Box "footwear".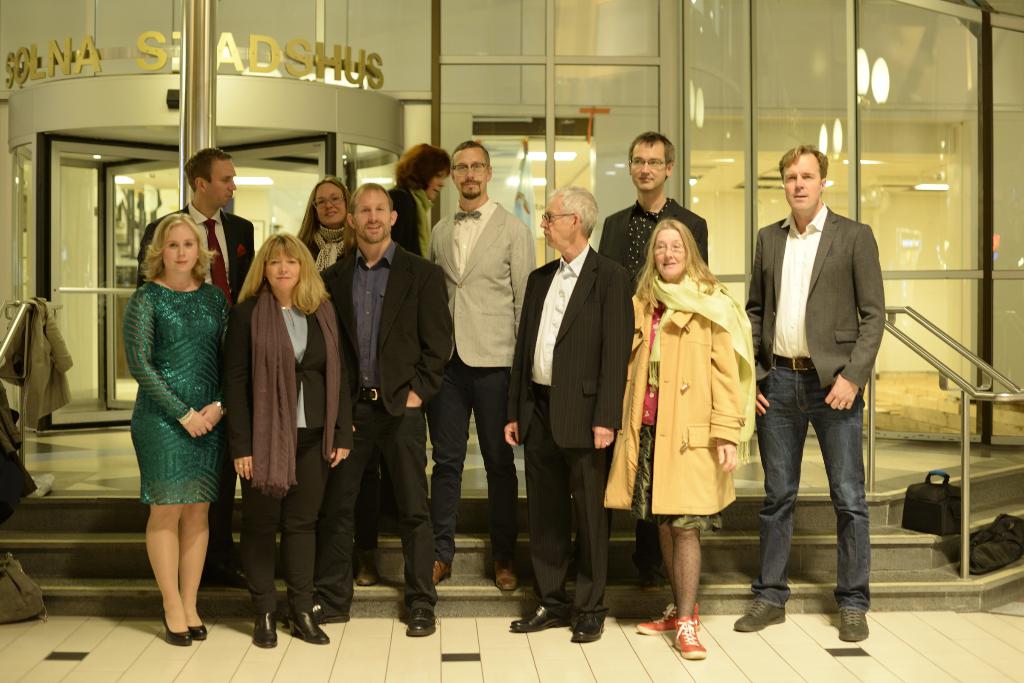
box=[290, 611, 332, 645].
